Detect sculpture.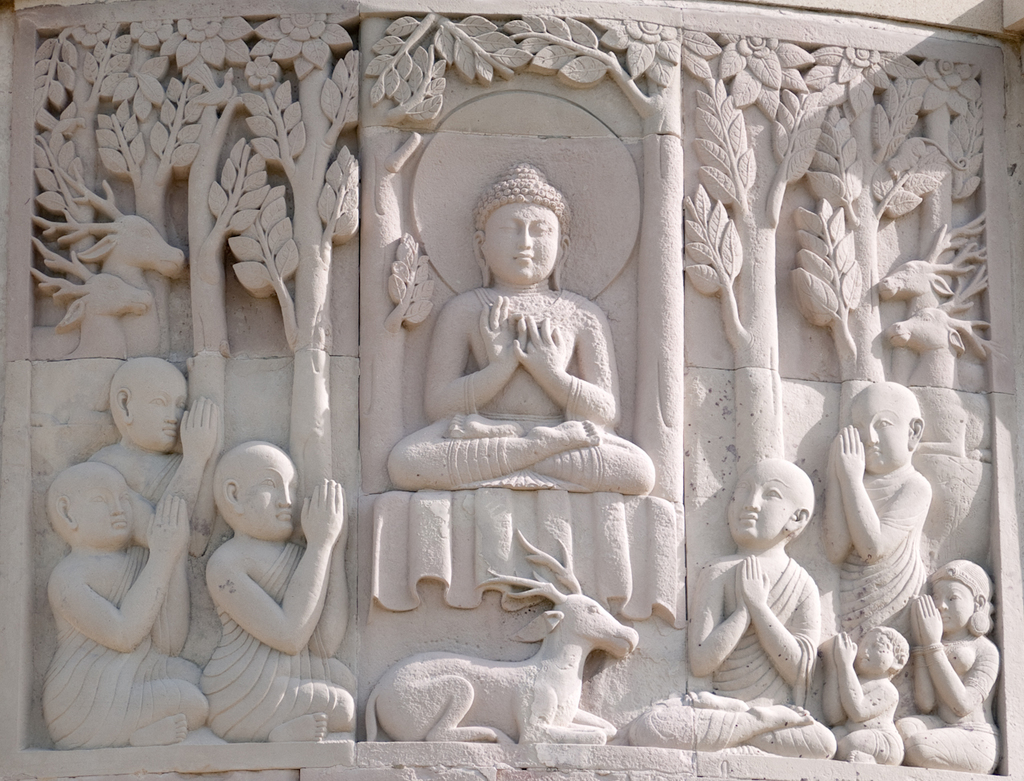
Detected at pyautogui.locateOnScreen(388, 159, 656, 496).
